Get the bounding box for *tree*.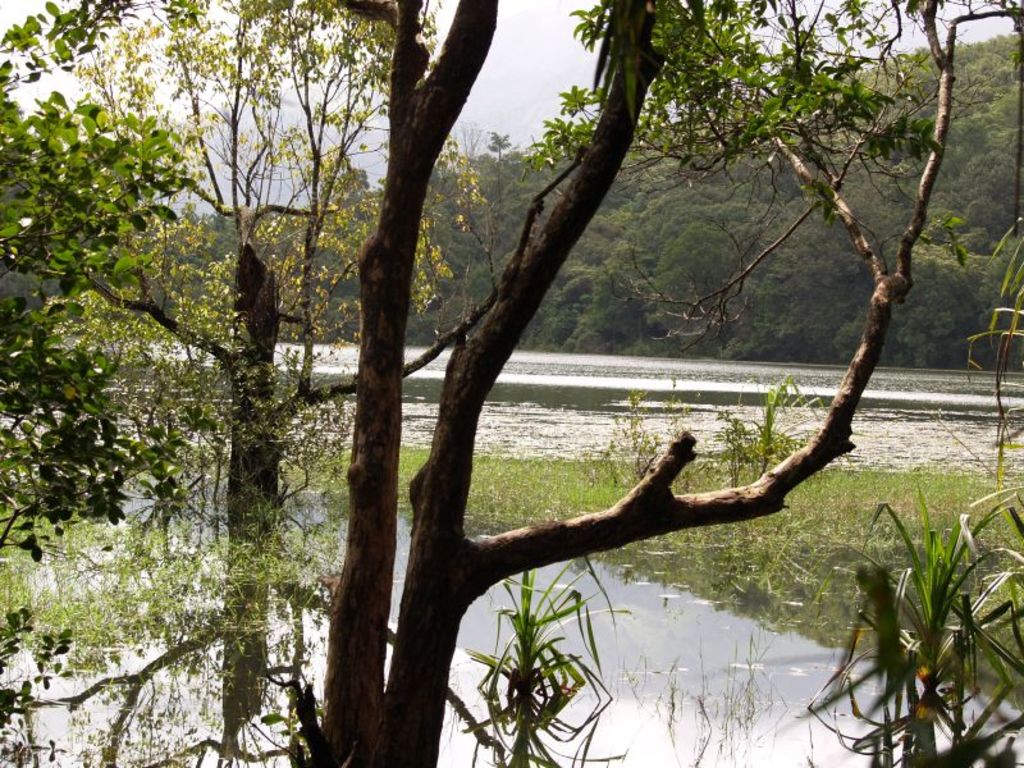
locate(639, 214, 785, 348).
